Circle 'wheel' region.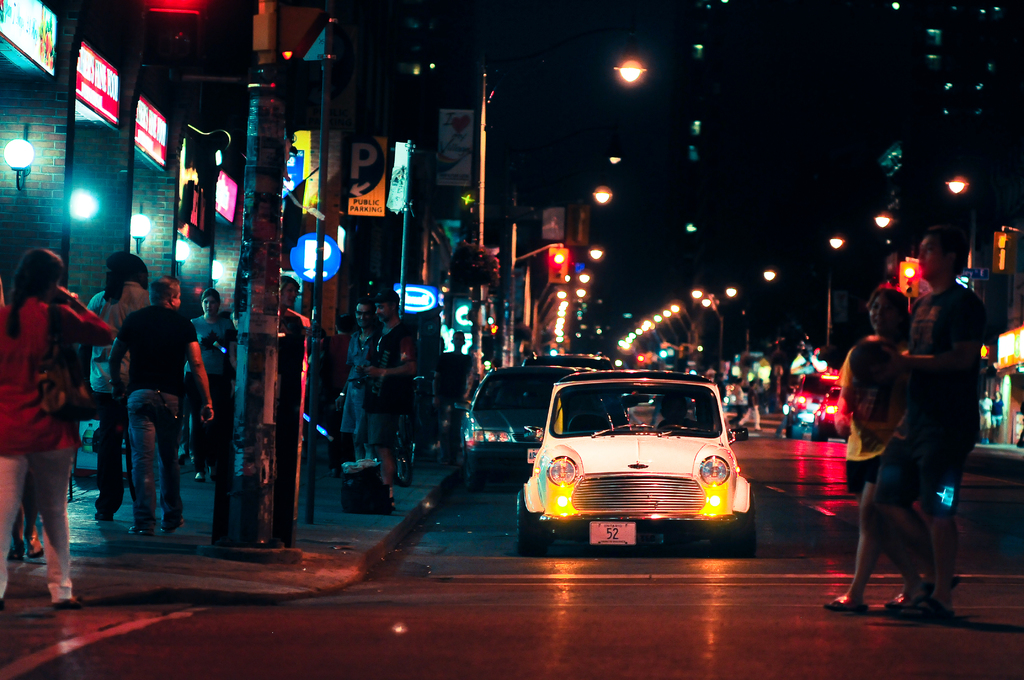
Region: left=394, top=433, right=413, bottom=485.
